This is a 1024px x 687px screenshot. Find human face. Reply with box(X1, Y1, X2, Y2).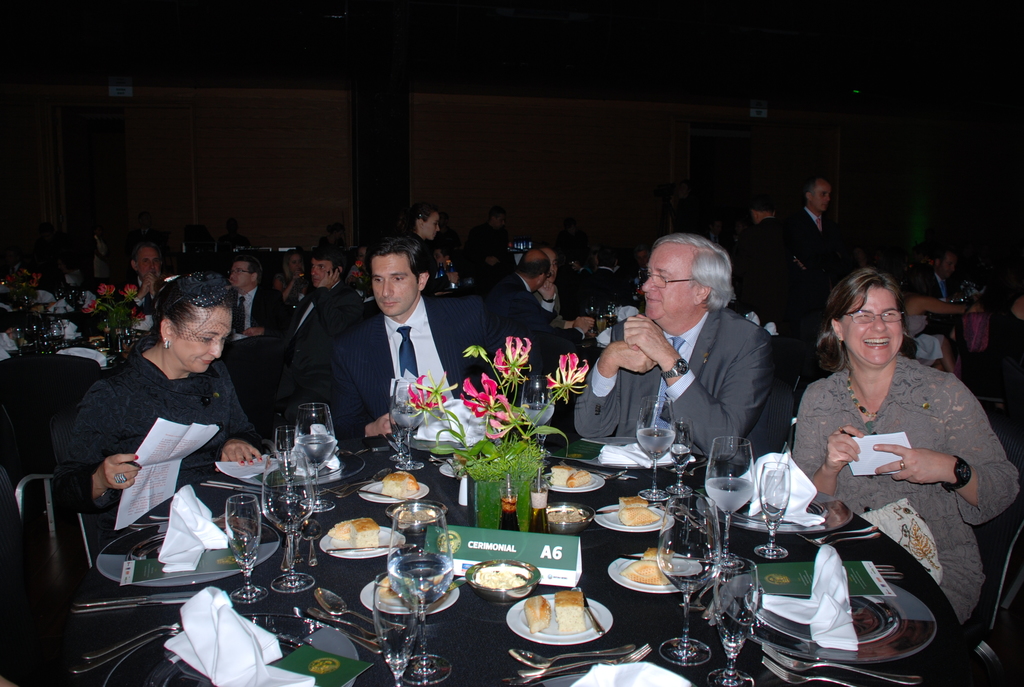
box(548, 252, 558, 281).
